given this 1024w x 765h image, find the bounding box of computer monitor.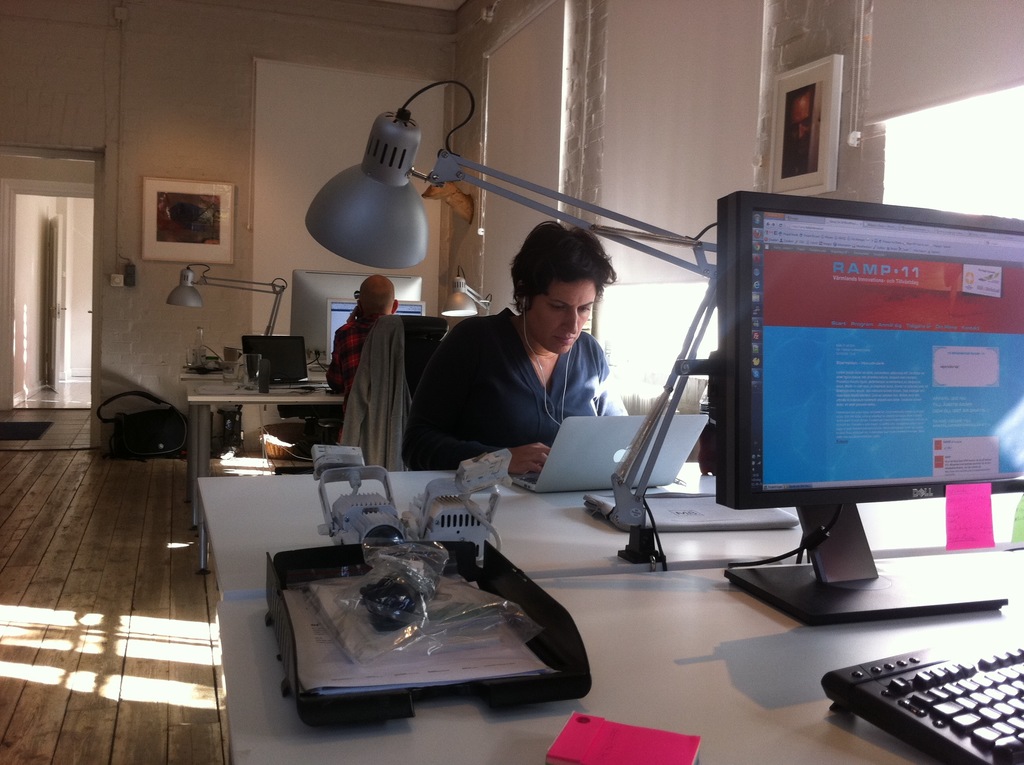
321:303:428:366.
